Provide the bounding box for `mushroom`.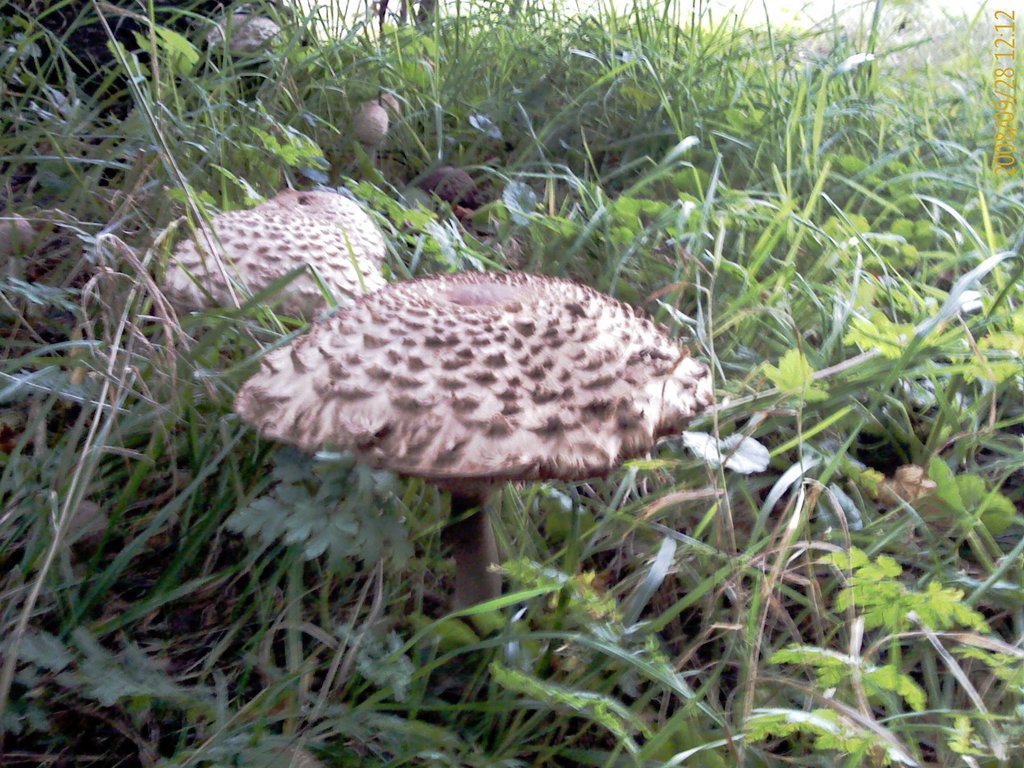
381 95 403 115.
